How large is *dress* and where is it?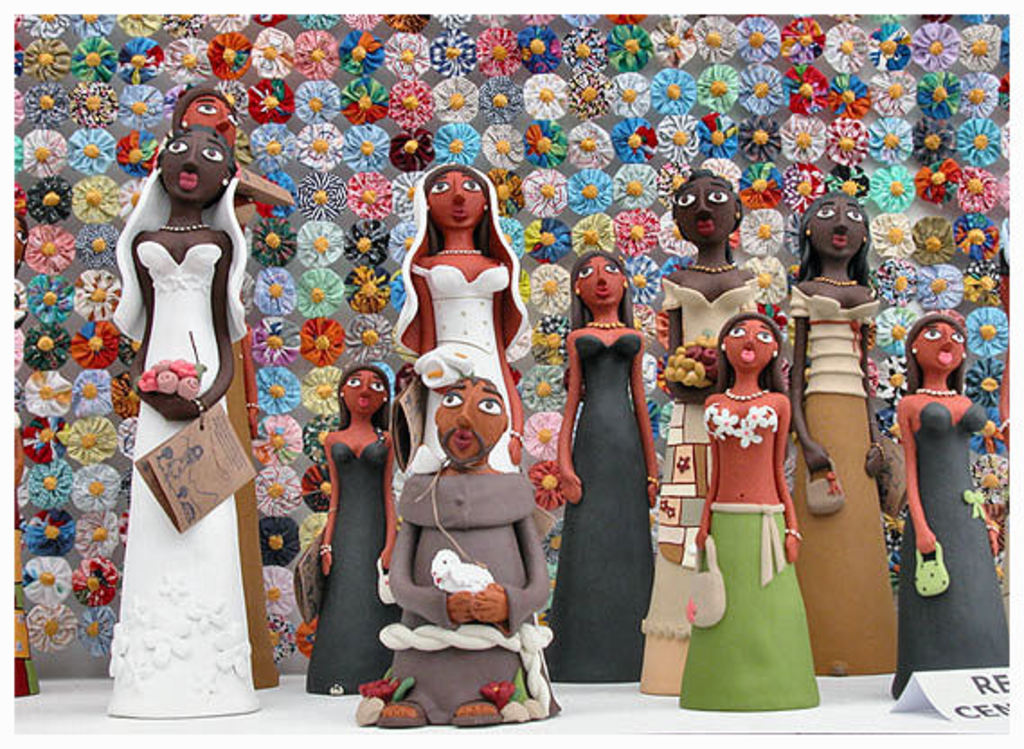
Bounding box: x1=542, y1=331, x2=653, y2=682.
